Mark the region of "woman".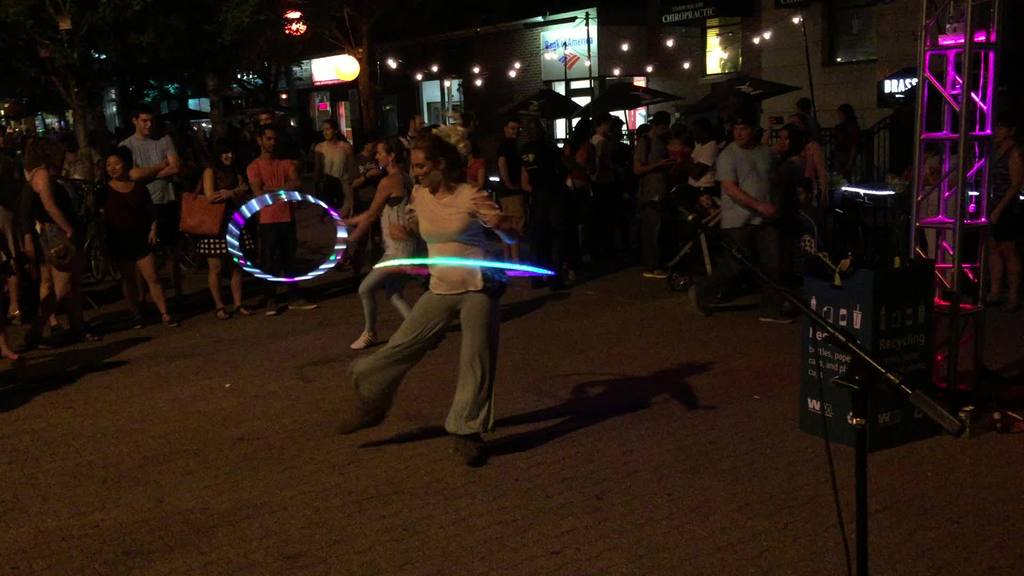
Region: <region>353, 135, 534, 446</region>.
